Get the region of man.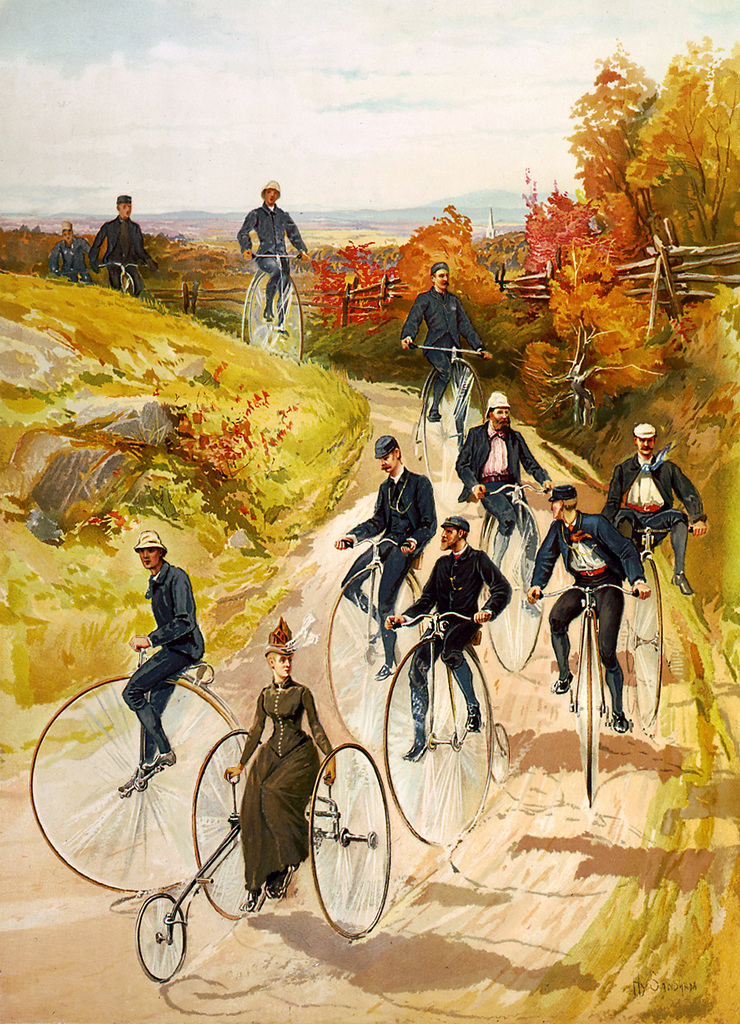
[left=72, top=185, right=146, bottom=280].
